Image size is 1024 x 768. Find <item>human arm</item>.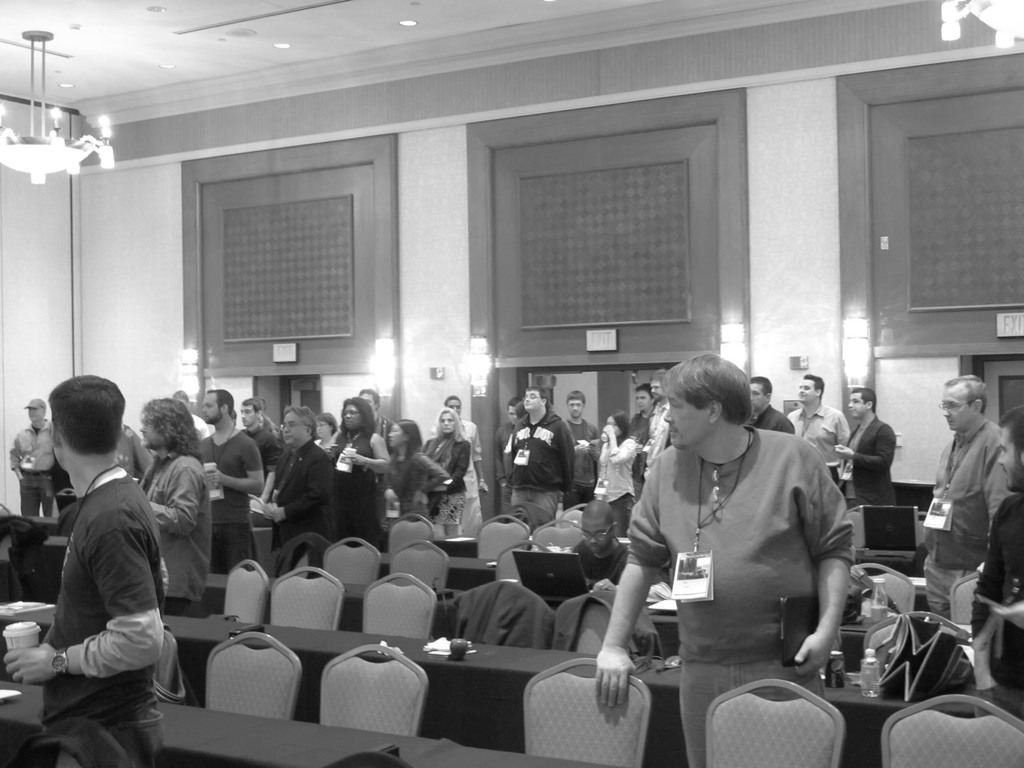
detection(129, 445, 212, 532).
